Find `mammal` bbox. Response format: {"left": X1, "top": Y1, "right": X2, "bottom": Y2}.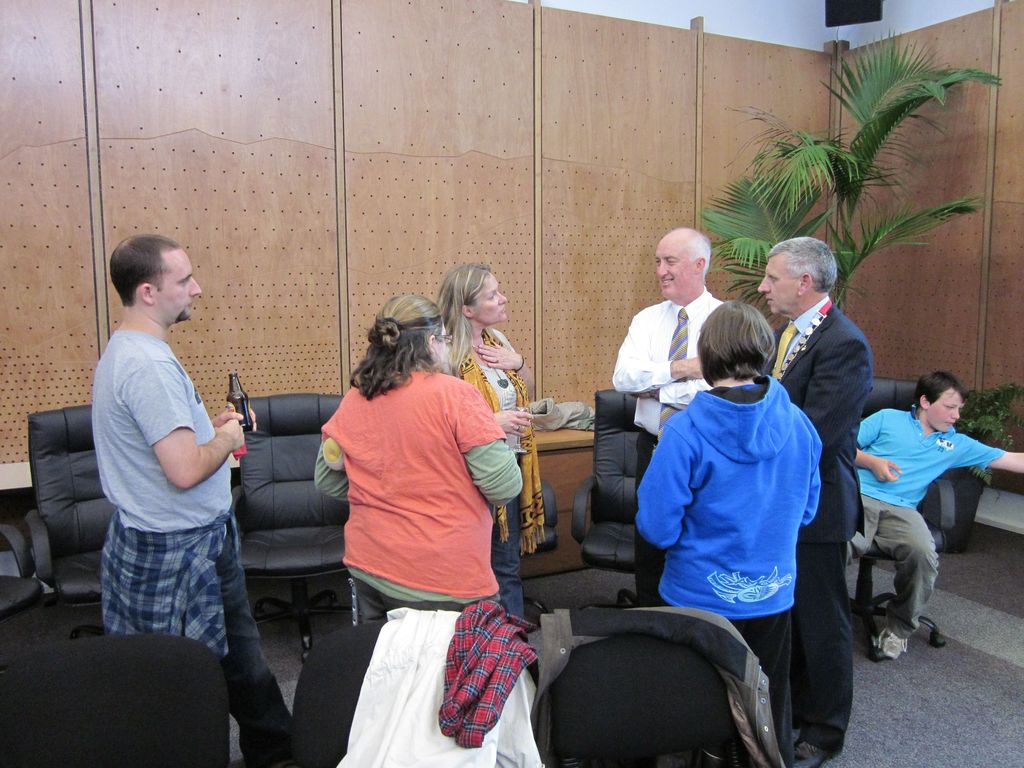
{"left": 748, "top": 241, "right": 874, "bottom": 767}.
